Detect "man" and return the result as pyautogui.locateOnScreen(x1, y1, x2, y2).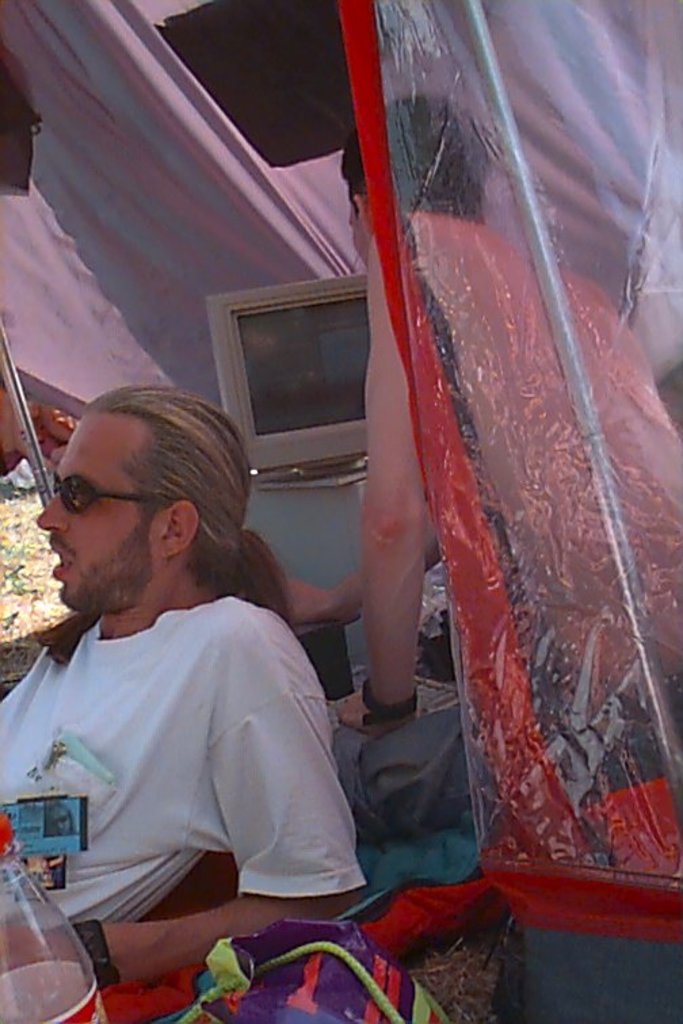
pyautogui.locateOnScreen(15, 408, 359, 997).
